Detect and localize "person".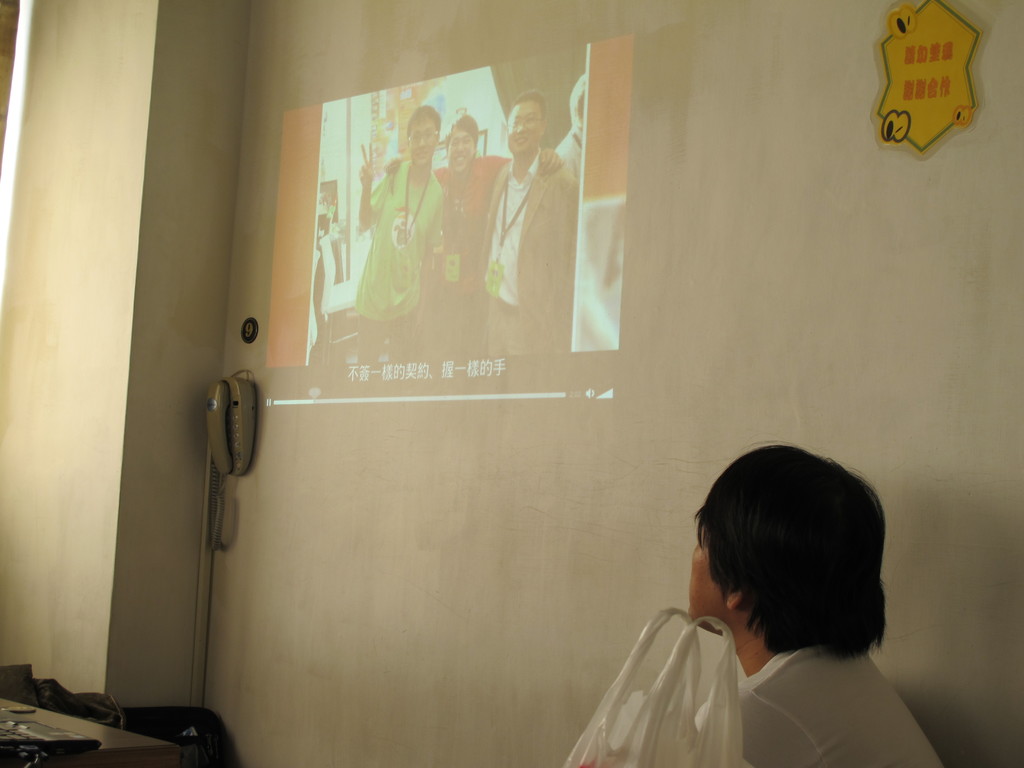
Localized at 478/88/582/360.
